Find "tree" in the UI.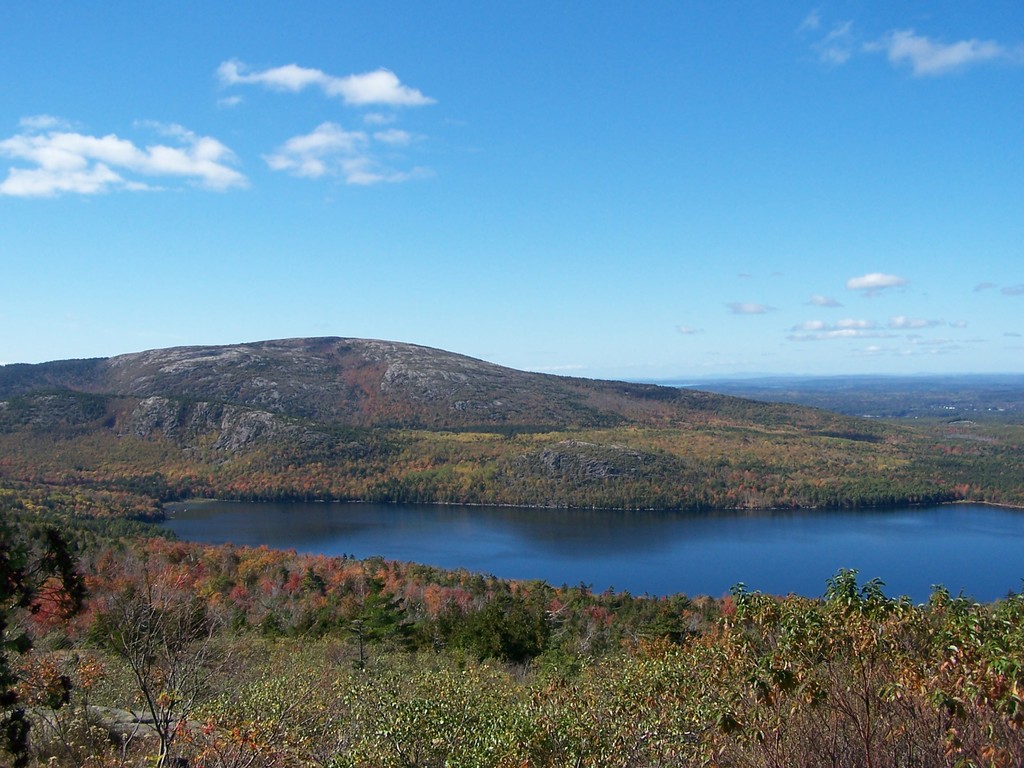
UI element at (x1=0, y1=488, x2=102, y2=767).
